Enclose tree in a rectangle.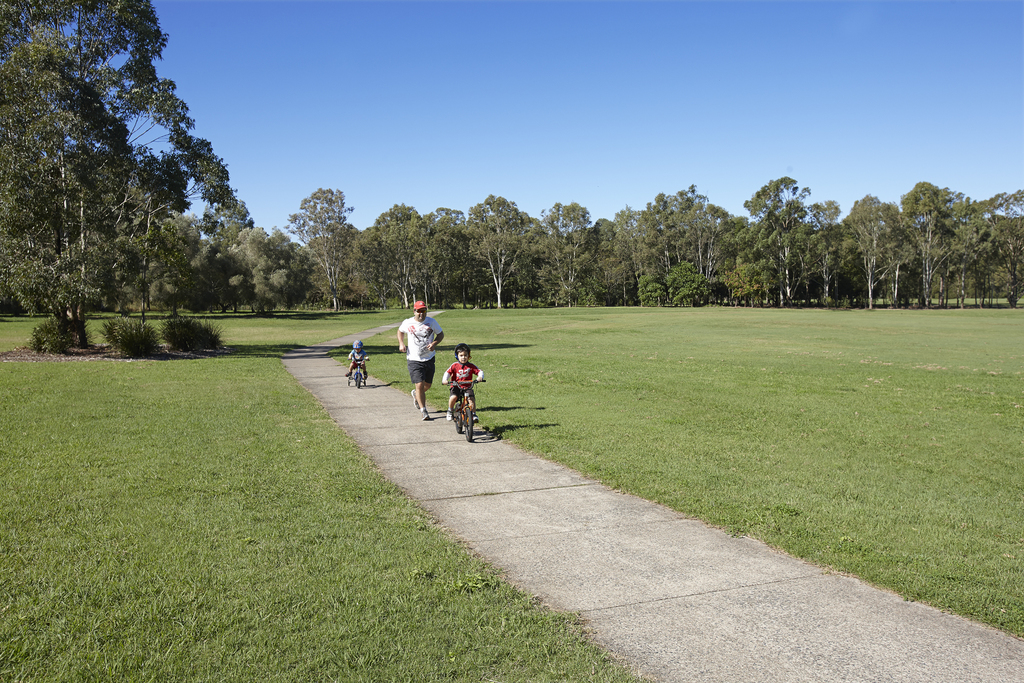
{"left": 273, "top": 185, "right": 368, "bottom": 313}.
